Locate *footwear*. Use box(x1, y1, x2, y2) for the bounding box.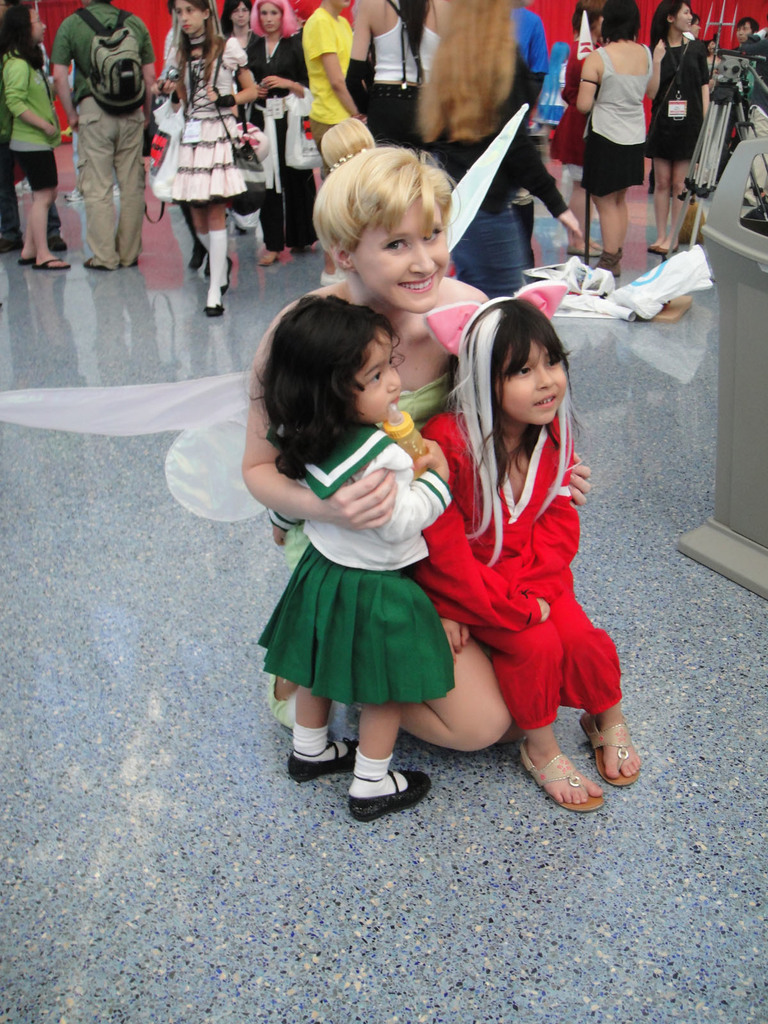
box(289, 738, 357, 783).
